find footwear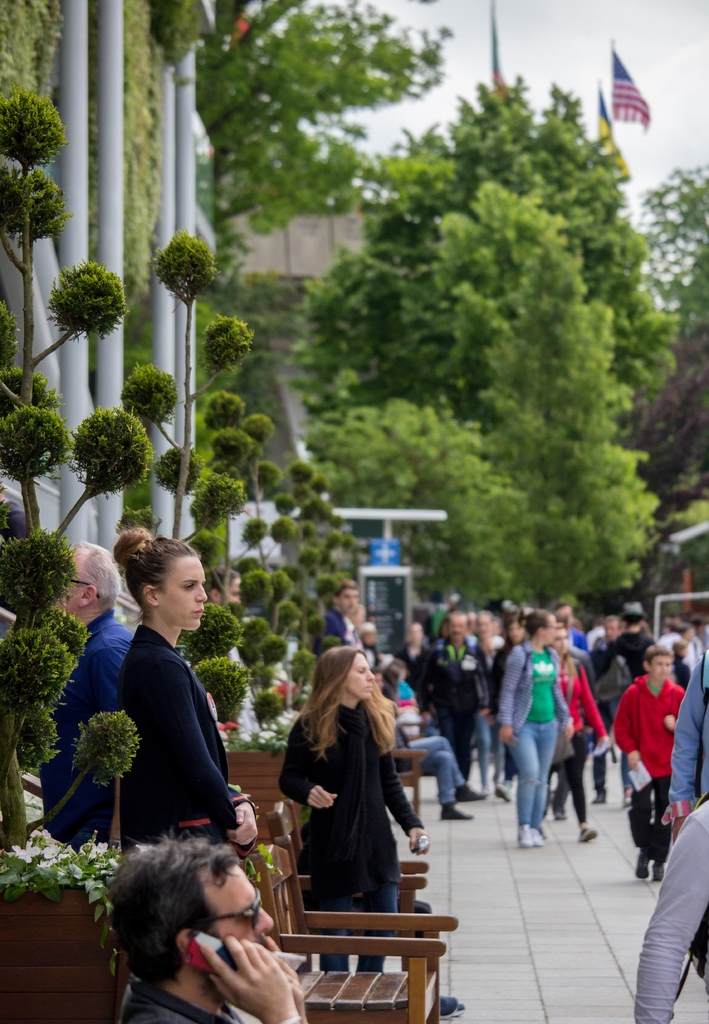
<bbox>458, 781, 488, 801</bbox>
